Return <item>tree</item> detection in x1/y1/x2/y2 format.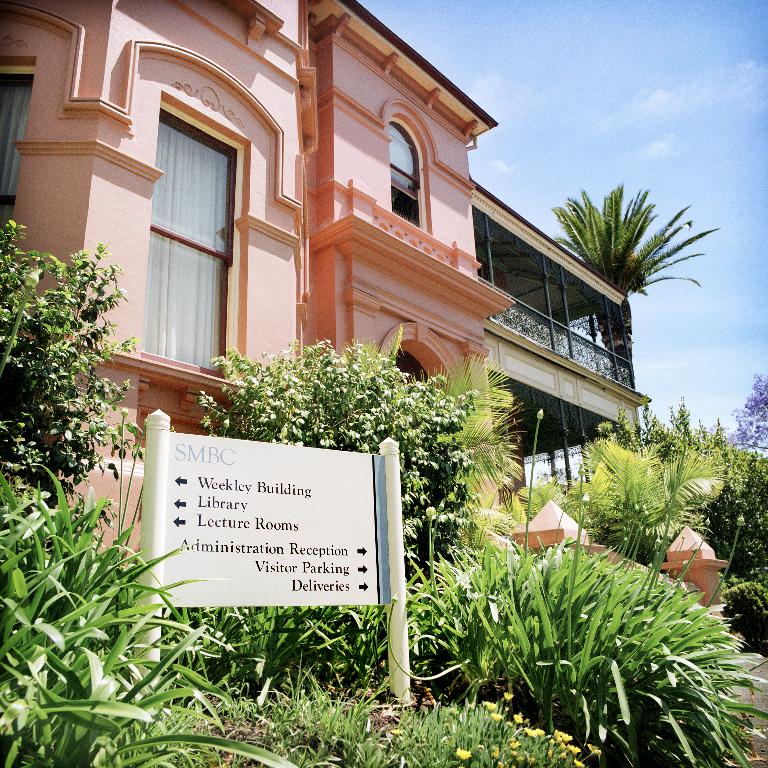
560/182/718/430.
